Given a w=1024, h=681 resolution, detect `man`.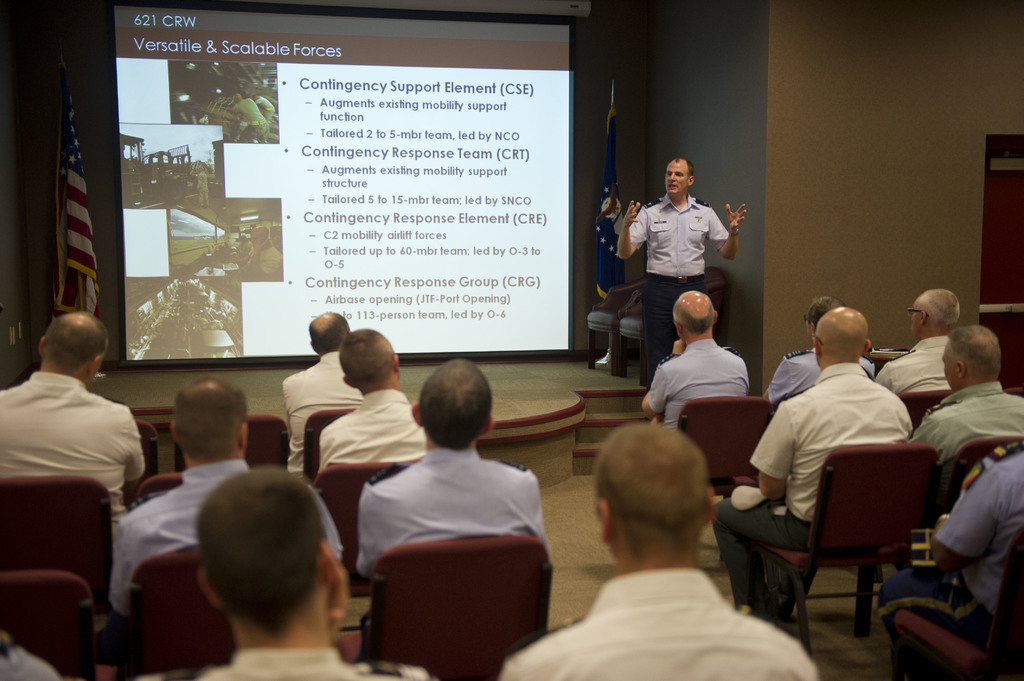
{"left": 527, "top": 429, "right": 823, "bottom": 670}.
